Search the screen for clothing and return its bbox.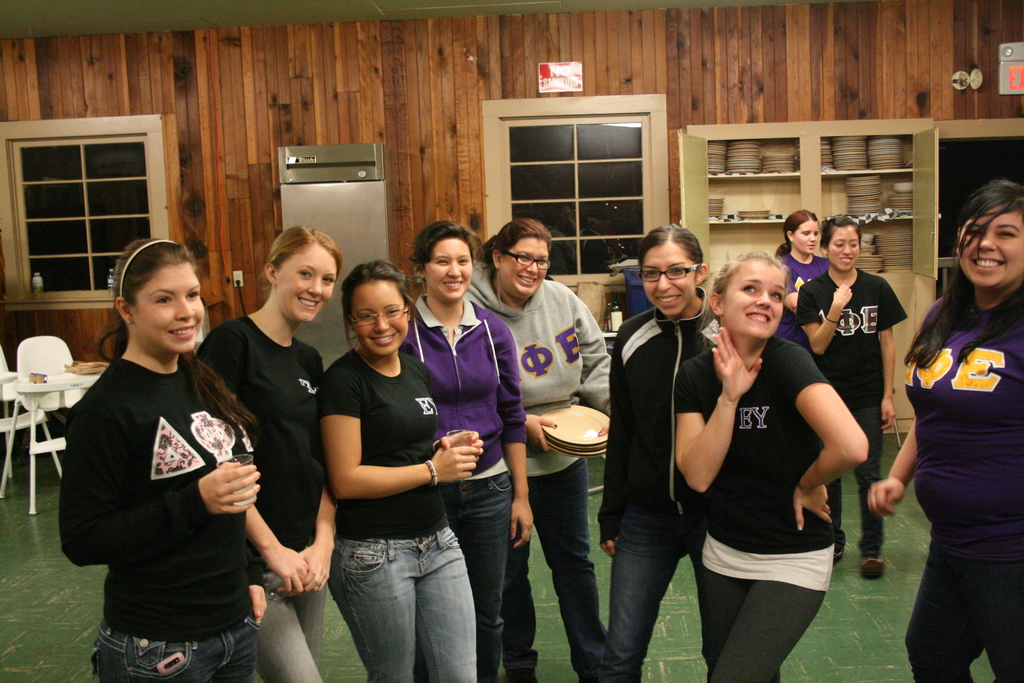
Found: 401/288/525/682.
